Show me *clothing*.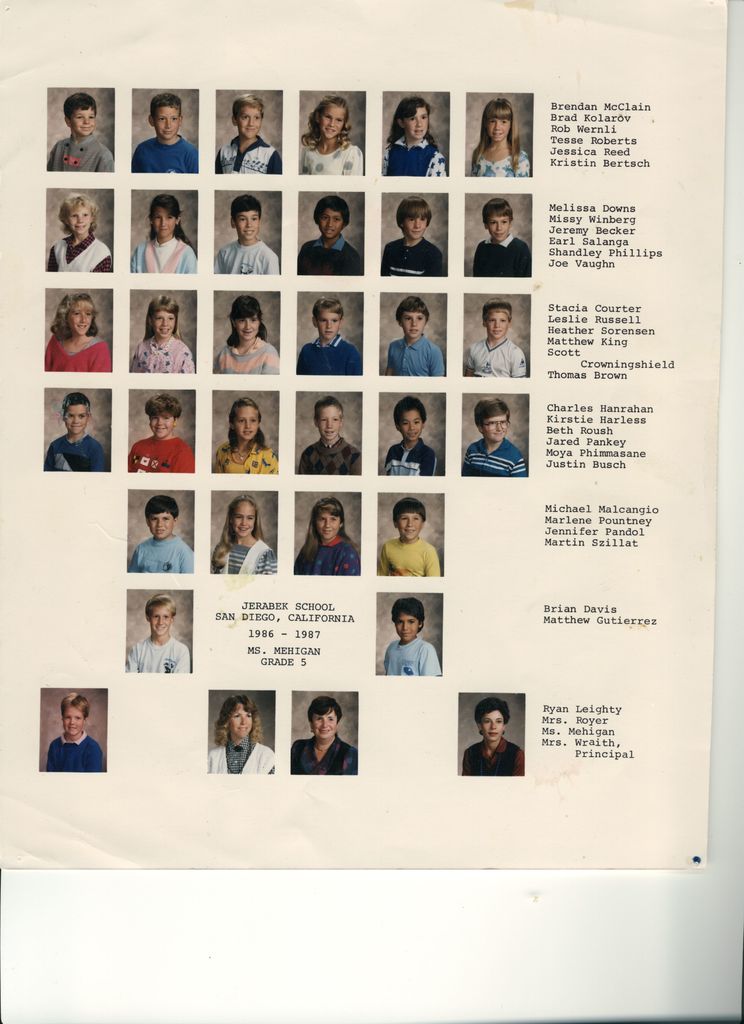
*clothing* is here: [297, 234, 362, 274].
